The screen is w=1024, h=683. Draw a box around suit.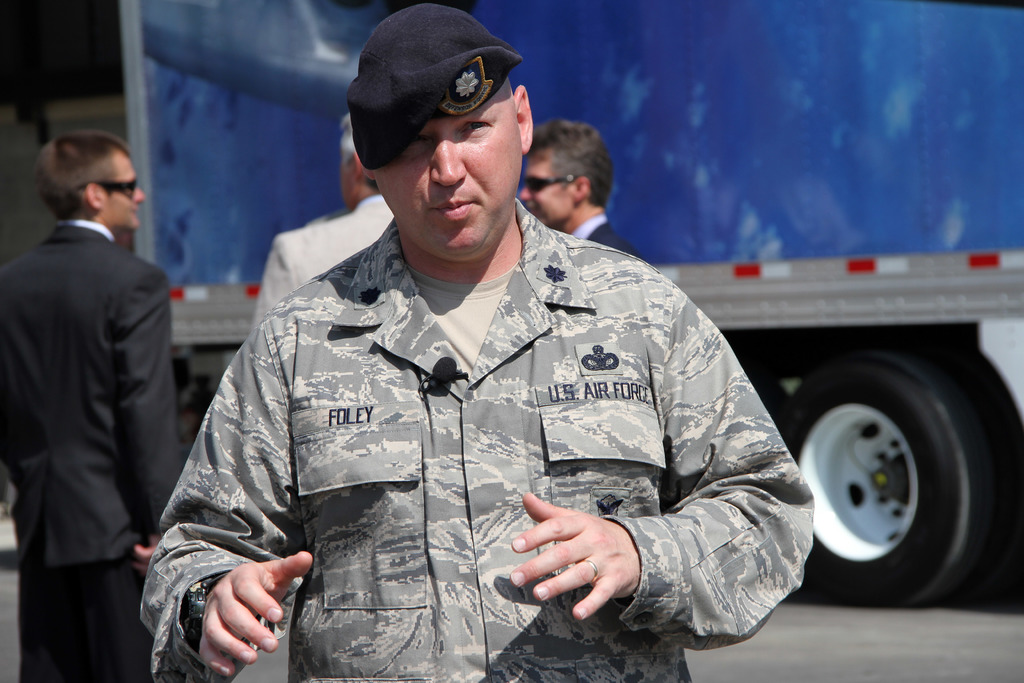
(12,137,190,666).
